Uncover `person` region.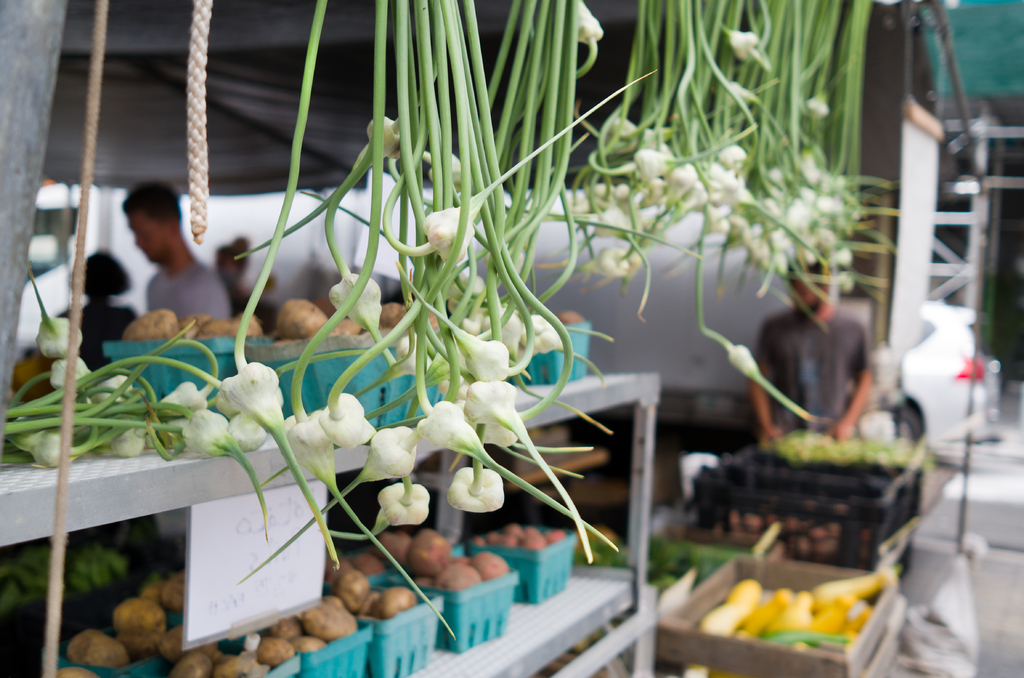
Uncovered: [left=735, top=241, right=877, bottom=456].
